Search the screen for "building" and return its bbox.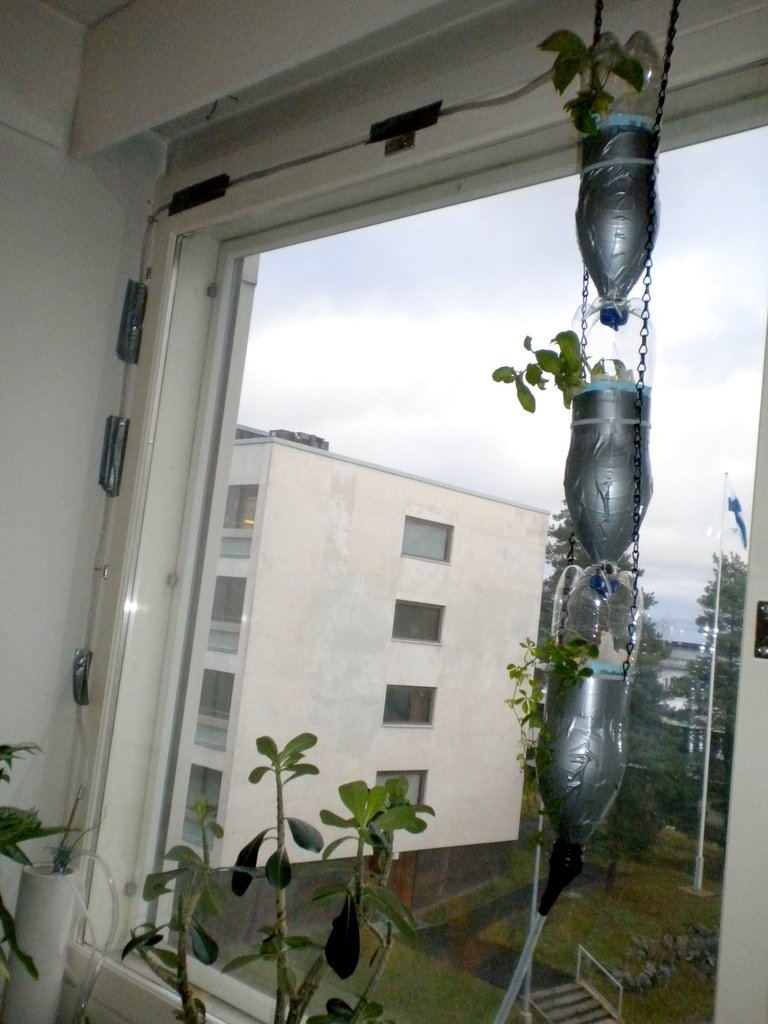
Found: BBox(0, 0, 767, 1023).
